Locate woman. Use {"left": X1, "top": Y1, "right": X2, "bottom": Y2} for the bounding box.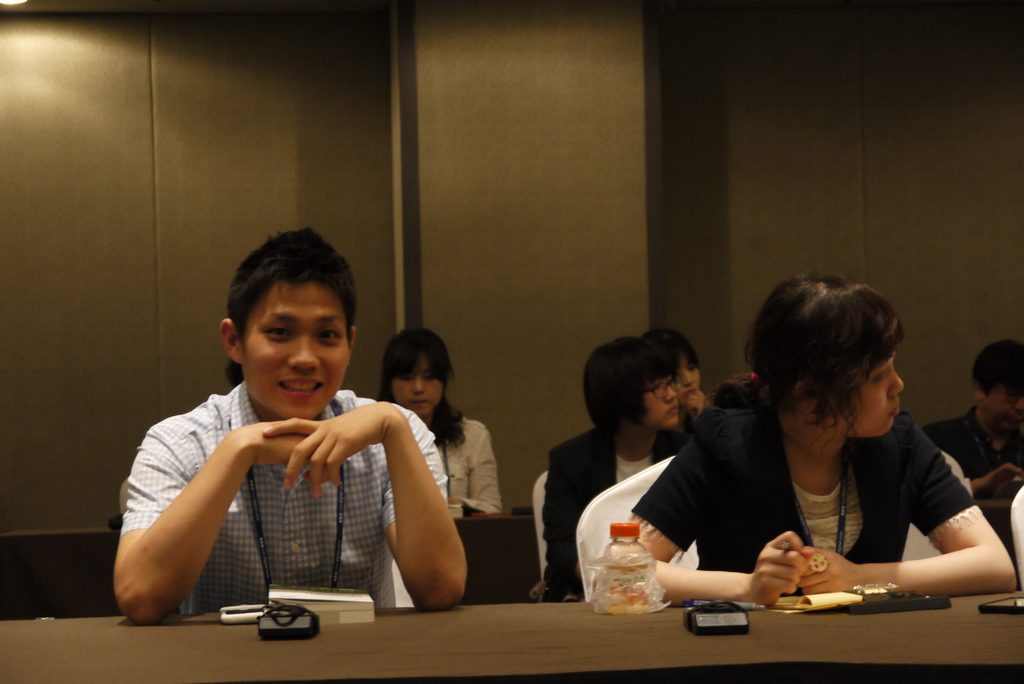
{"left": 594, "top": 274, "right": 1016, "bottom": 603}.
